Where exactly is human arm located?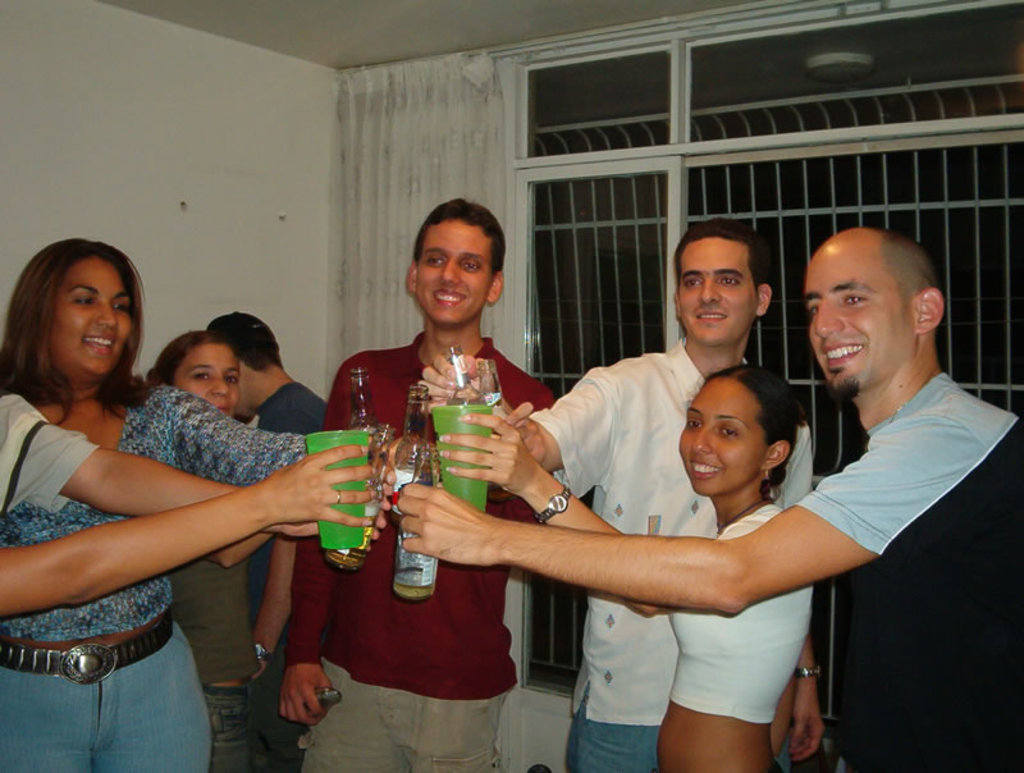
Its bounding box is left=434, top=408, right=669, bottom=621.
